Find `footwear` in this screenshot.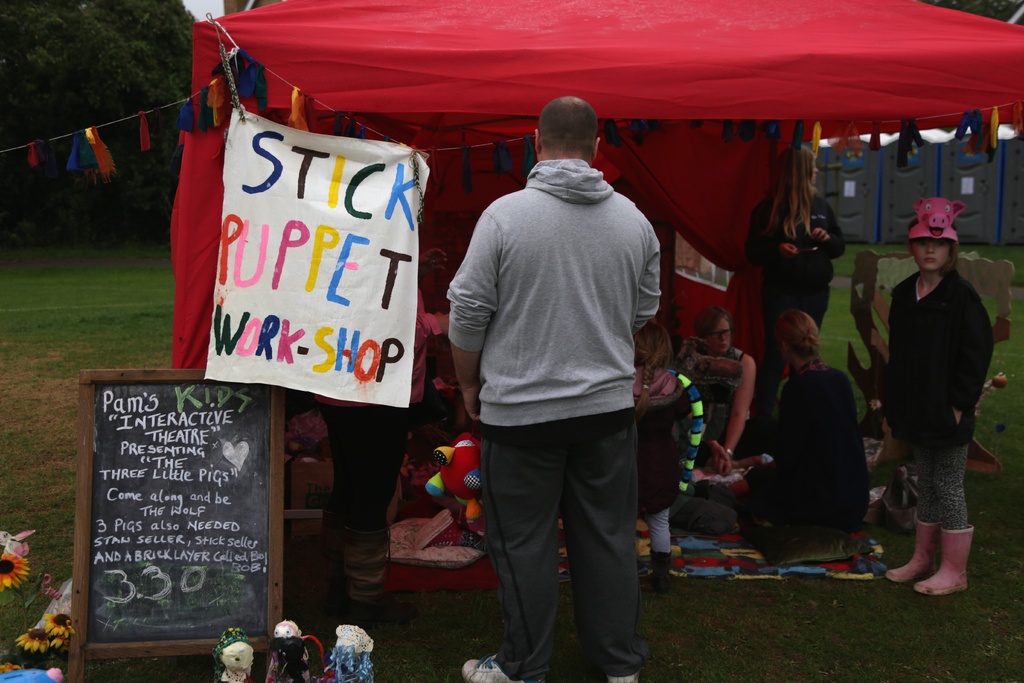
The bounding box for `footwear` is rect(607, 673, 640, 682).
